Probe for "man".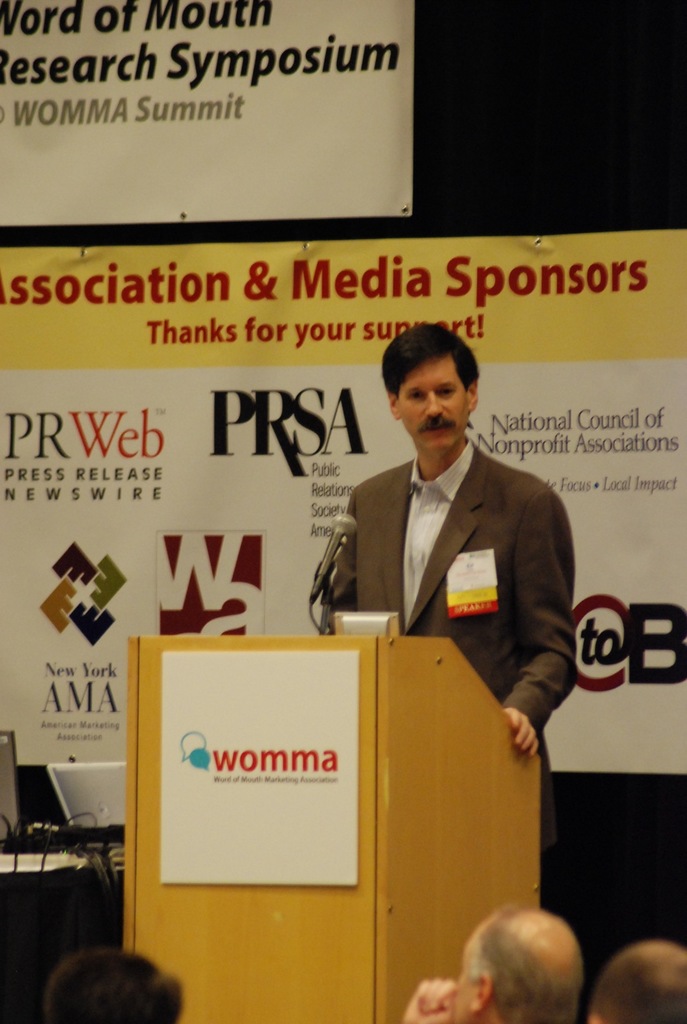
Probe result: bbox=(572, 934, 686, 1023).
